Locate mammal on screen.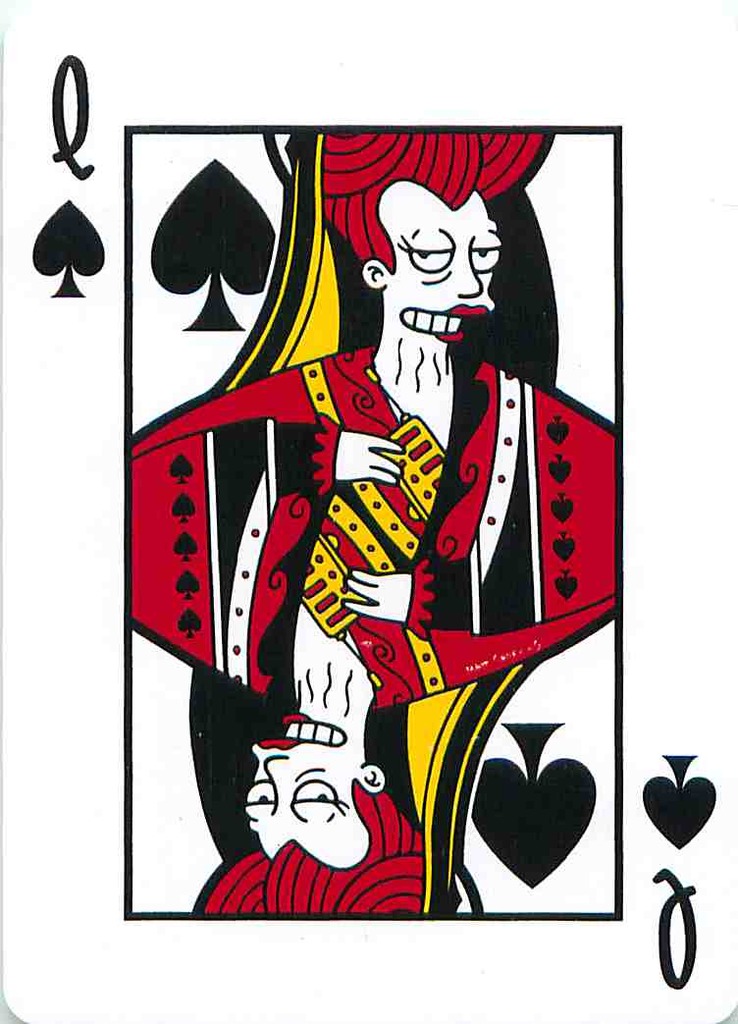
On screen at [124,417,616,924].
